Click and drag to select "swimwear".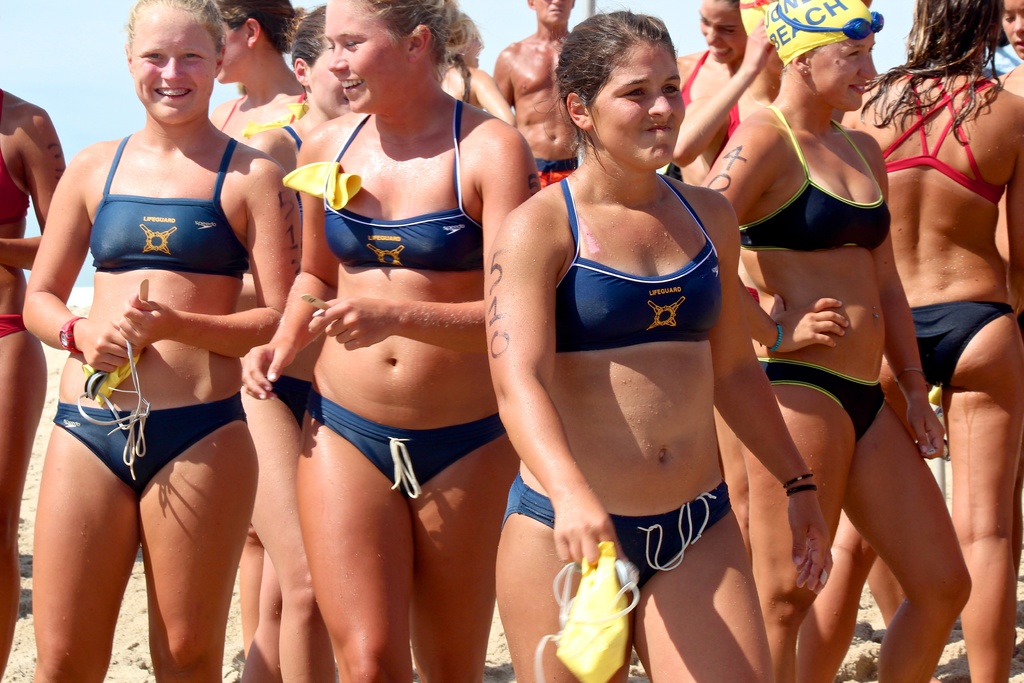
Selection: select_region(216, 92, 307, 152).
